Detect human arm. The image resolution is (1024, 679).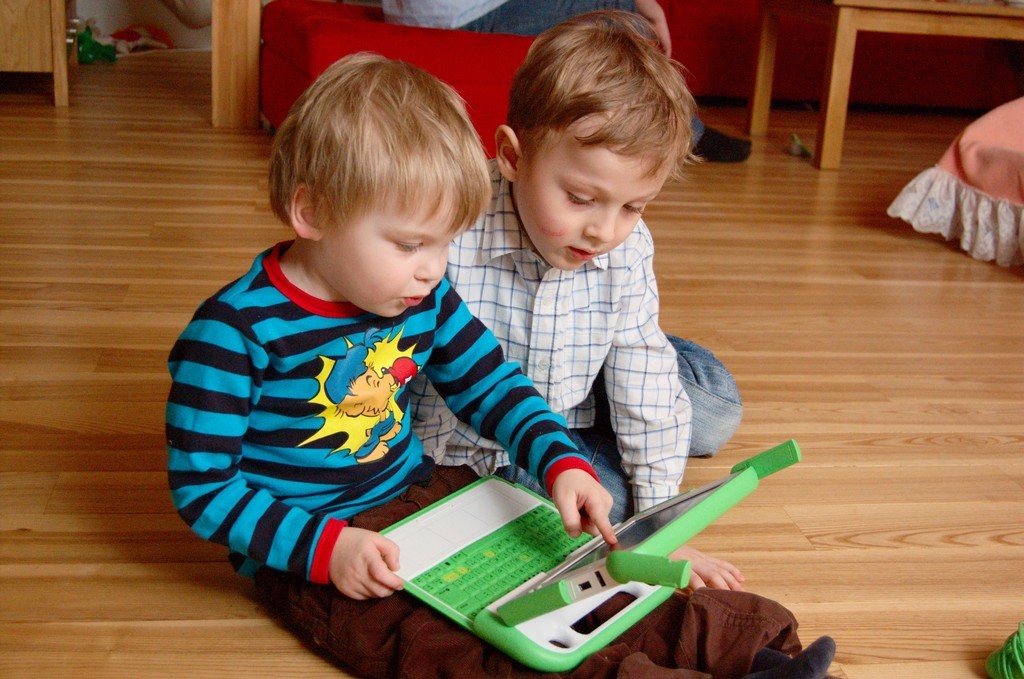
(586,238,751,607).
